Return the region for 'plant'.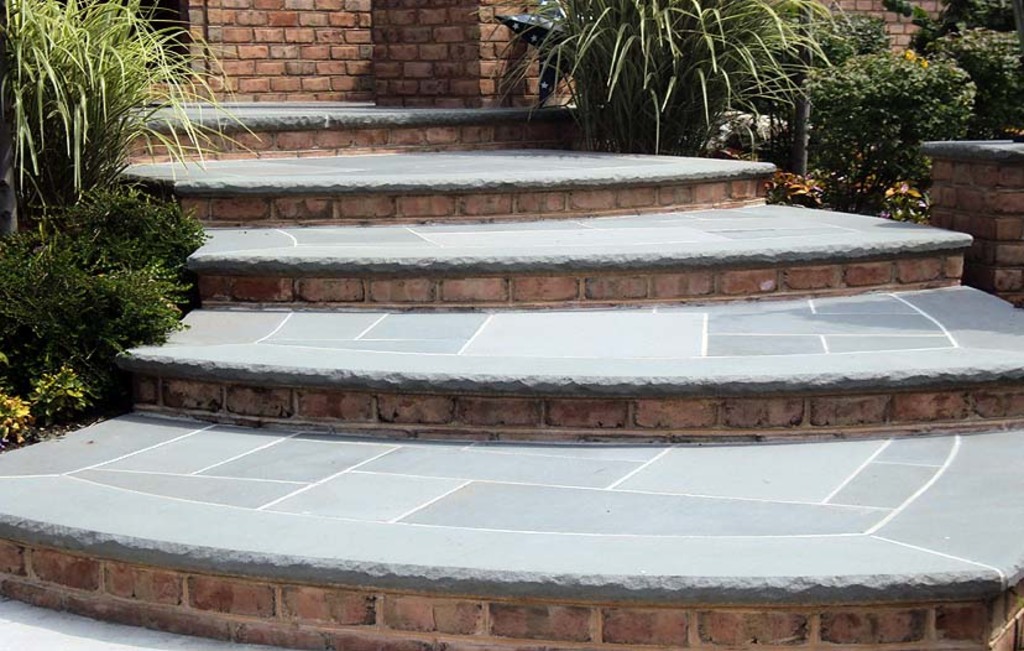
left=36, top=374, right=89, bottom=422.
